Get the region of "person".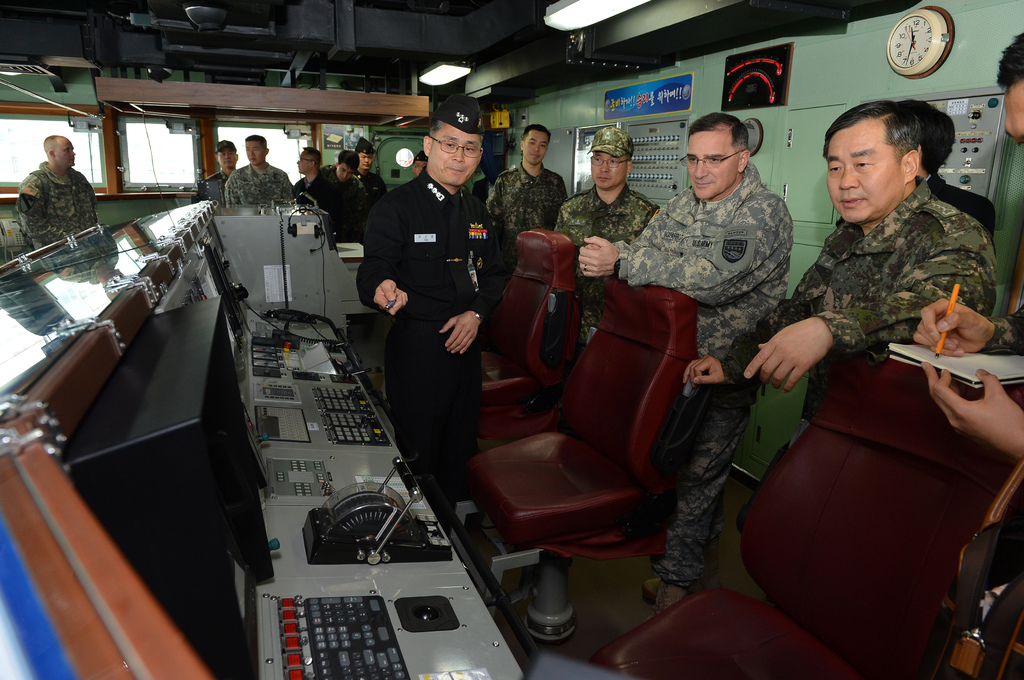
locate(348, 87, 516, 494).
